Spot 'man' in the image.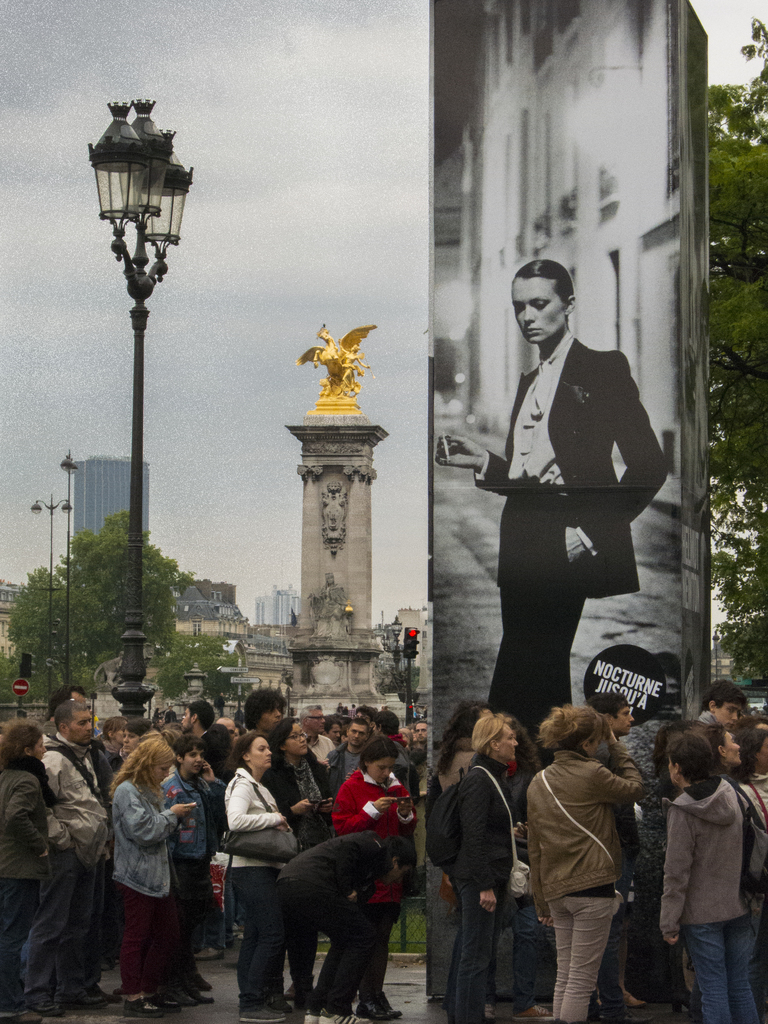
'man' found at locate(531, 709, 662, 1018).
